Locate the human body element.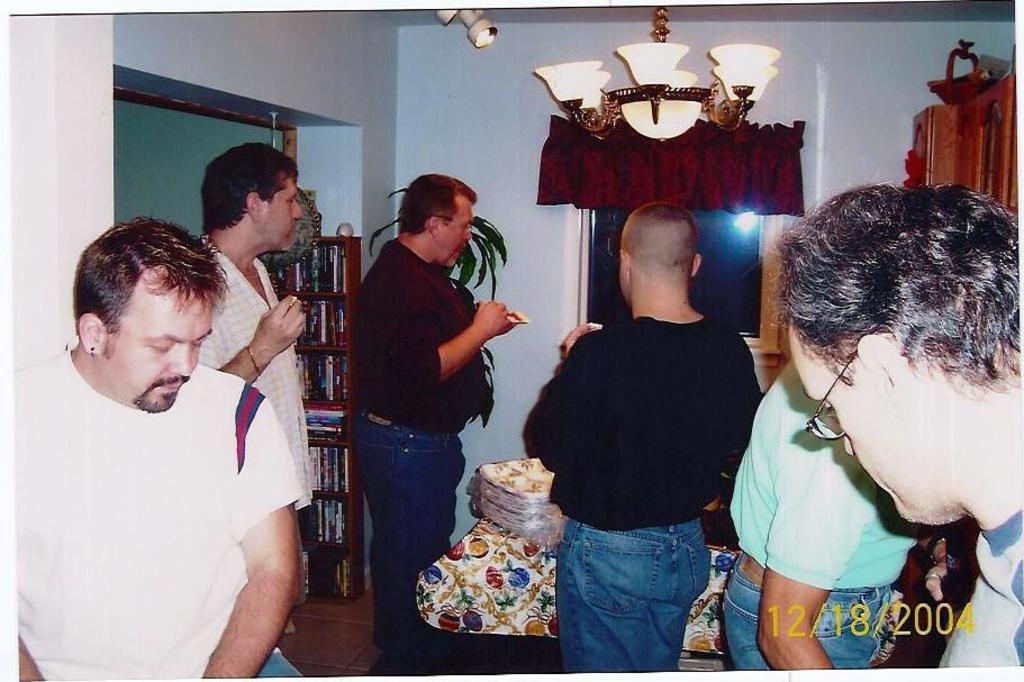
Element bbox: select_region(343, 172, 514, 681).
